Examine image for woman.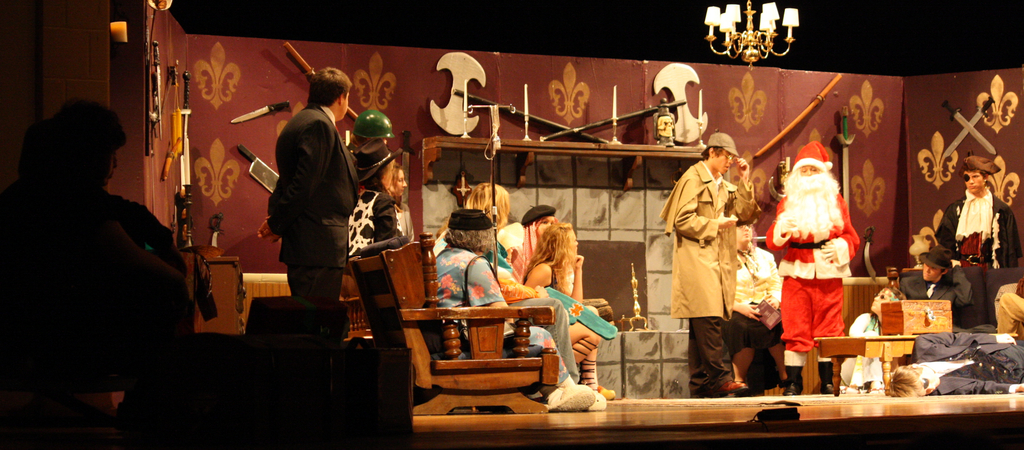
Examination result: bbox(387, 162, 414, 245).
